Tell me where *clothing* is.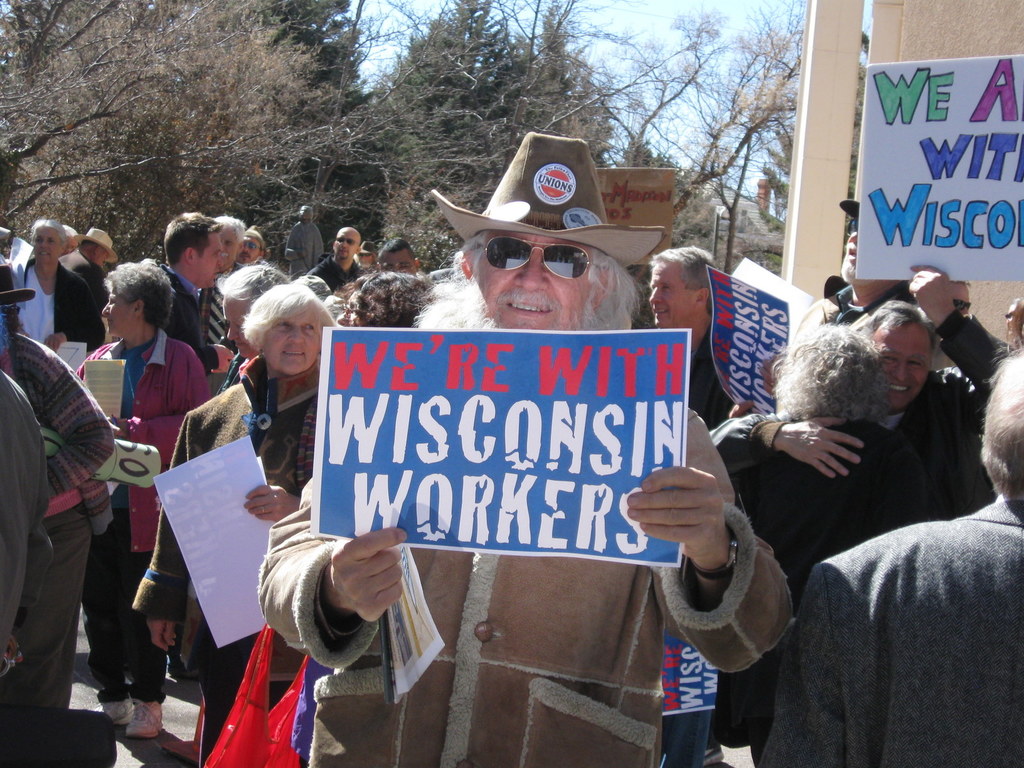
*clothing* is at 0 319 113 746.
